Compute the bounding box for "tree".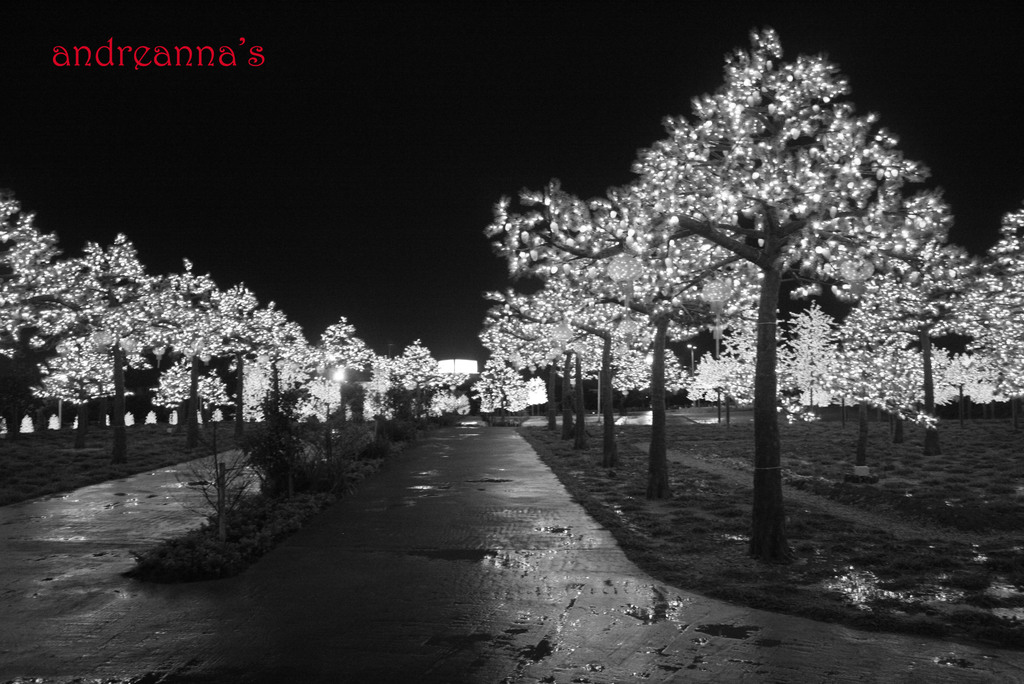
<box>164,261,230,441</box>.
